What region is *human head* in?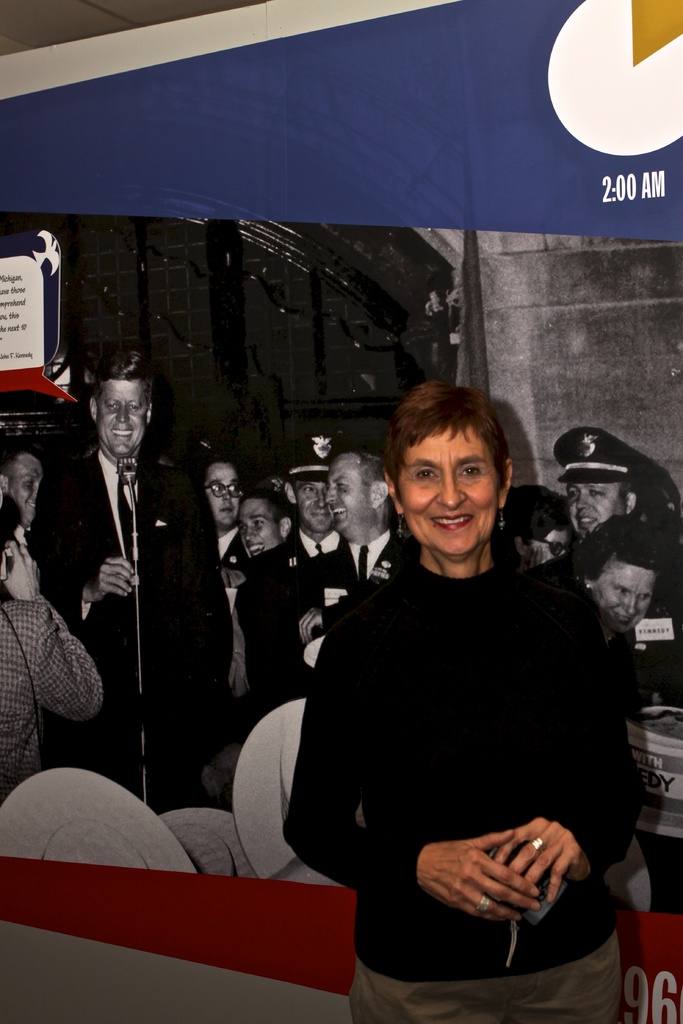
{"x1": 0, "y1": 495, "x2": 29, "y2": 580}.
